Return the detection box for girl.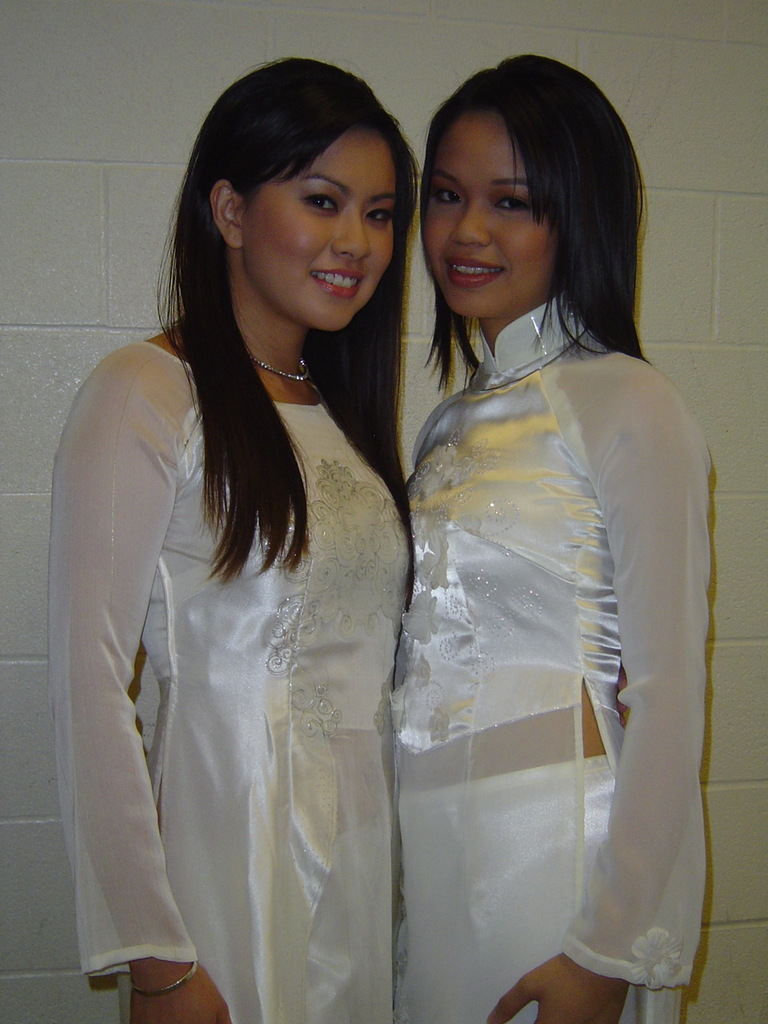
(375,51,715,1023).
